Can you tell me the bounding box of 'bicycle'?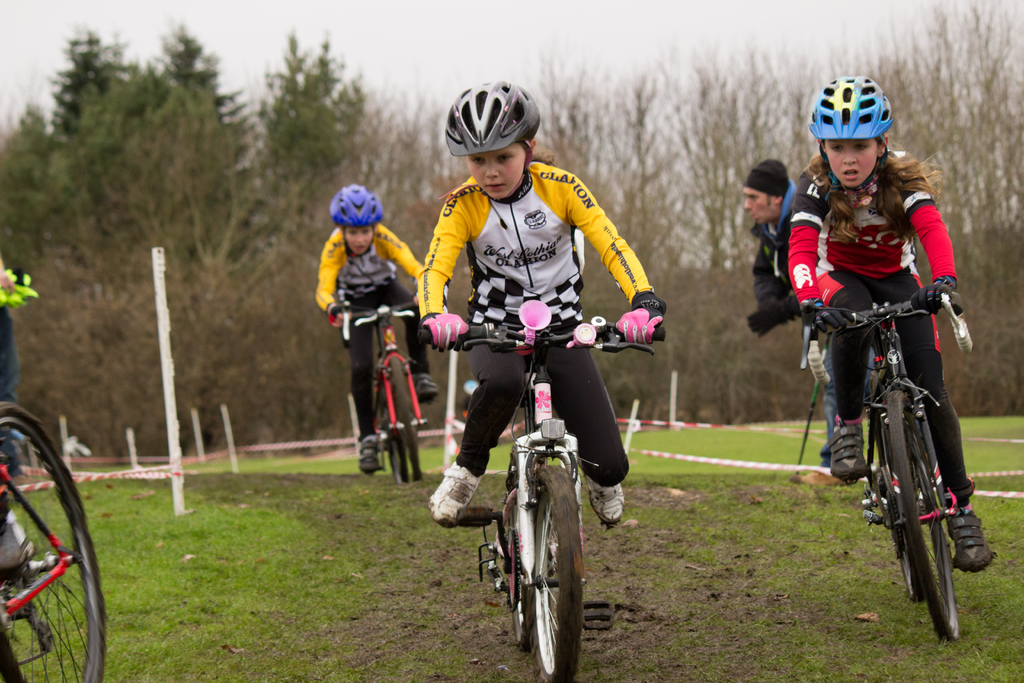
Rect(0, 399, 109, 682).
